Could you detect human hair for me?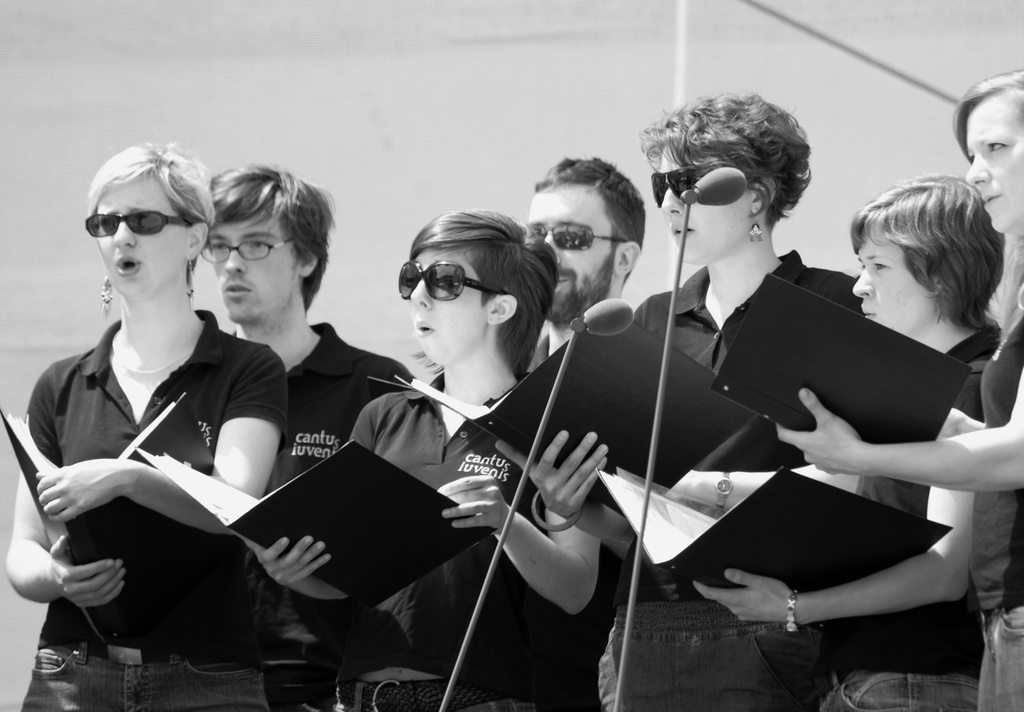
Detection result: box=[406, 207, 560, 379].
